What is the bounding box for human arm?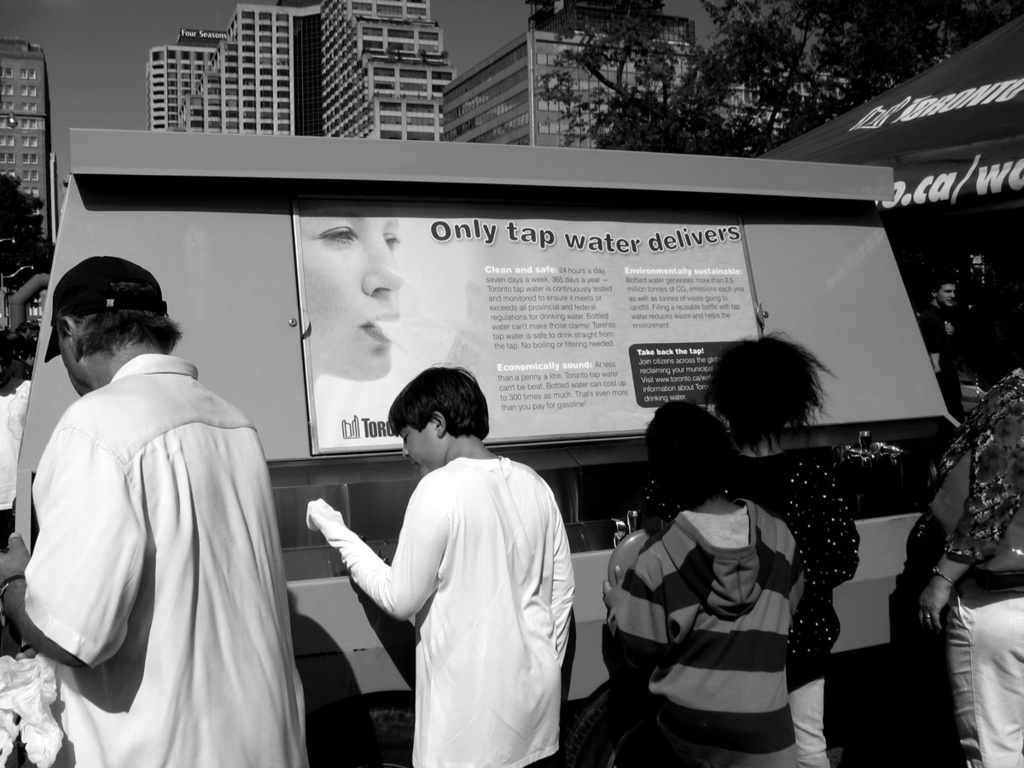
786, 534, 811, 612.
